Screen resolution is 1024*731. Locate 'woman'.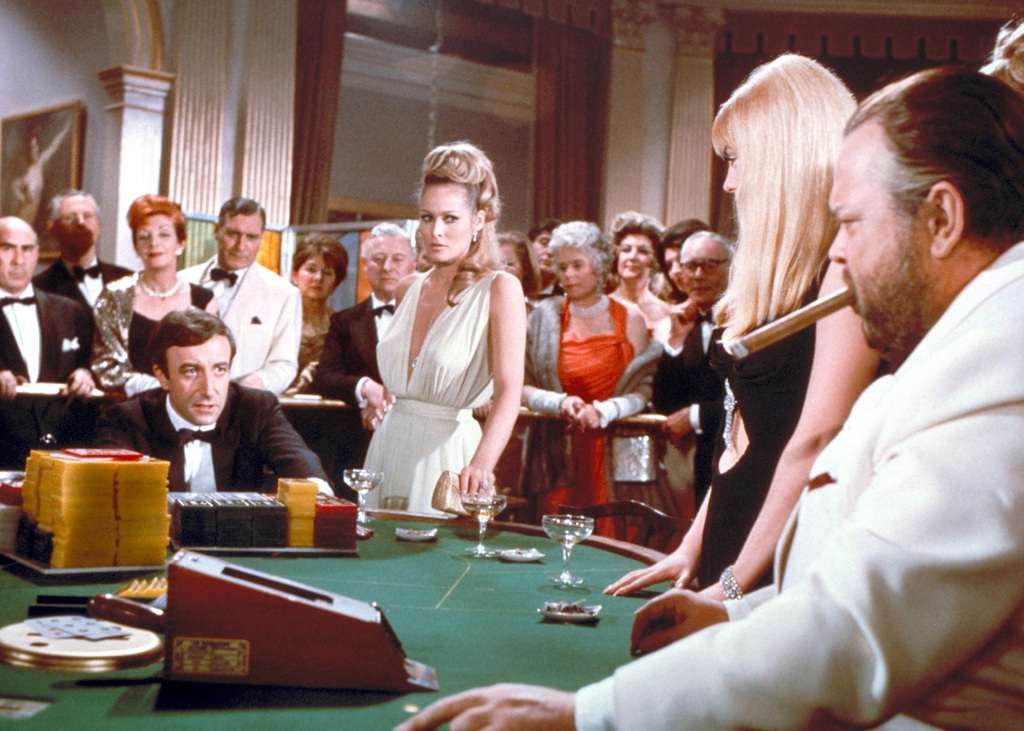
locate(654, 214, 715, 326).
